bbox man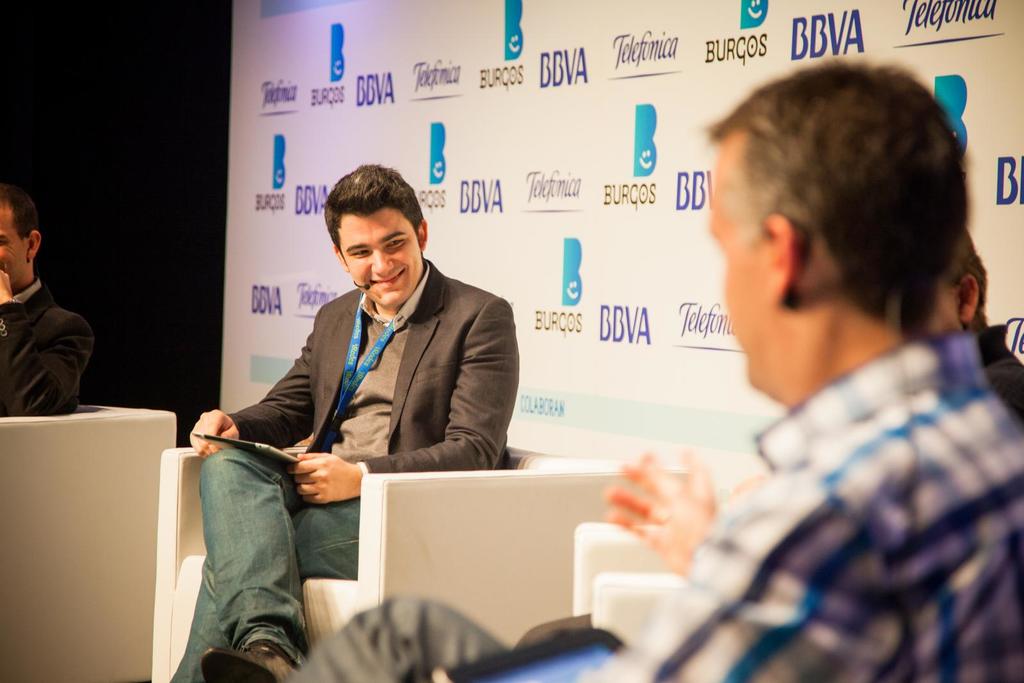
[x1=183, y1=175, x2=525, y2=597]
